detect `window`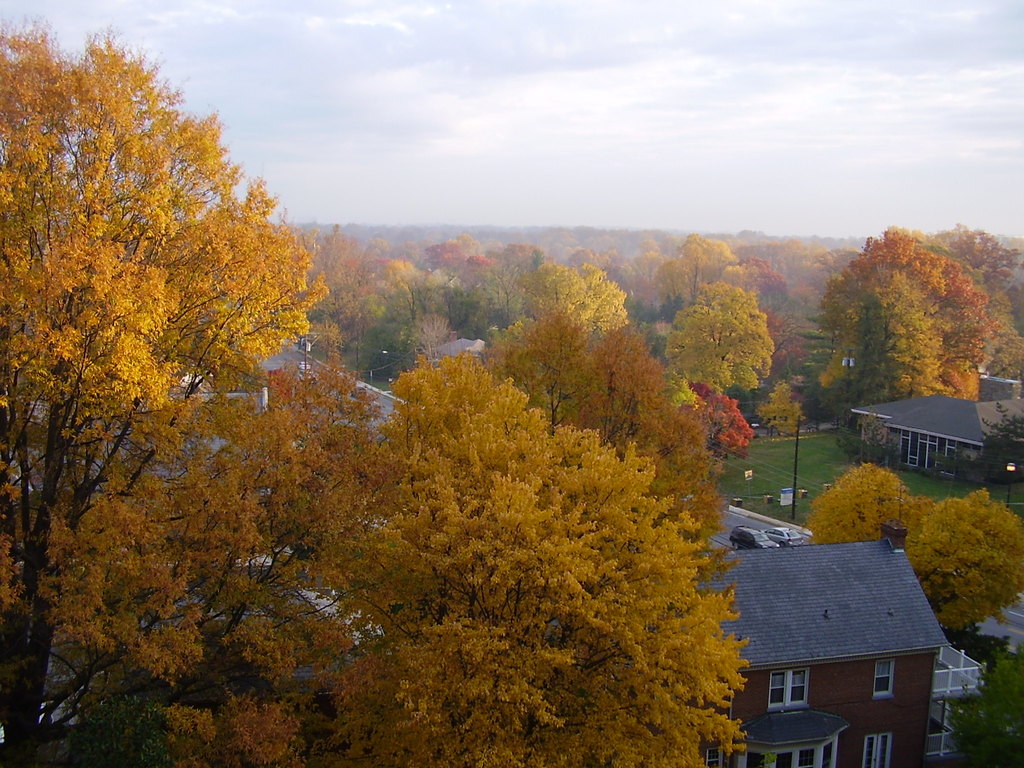
box(863, 733, 890, 767)
